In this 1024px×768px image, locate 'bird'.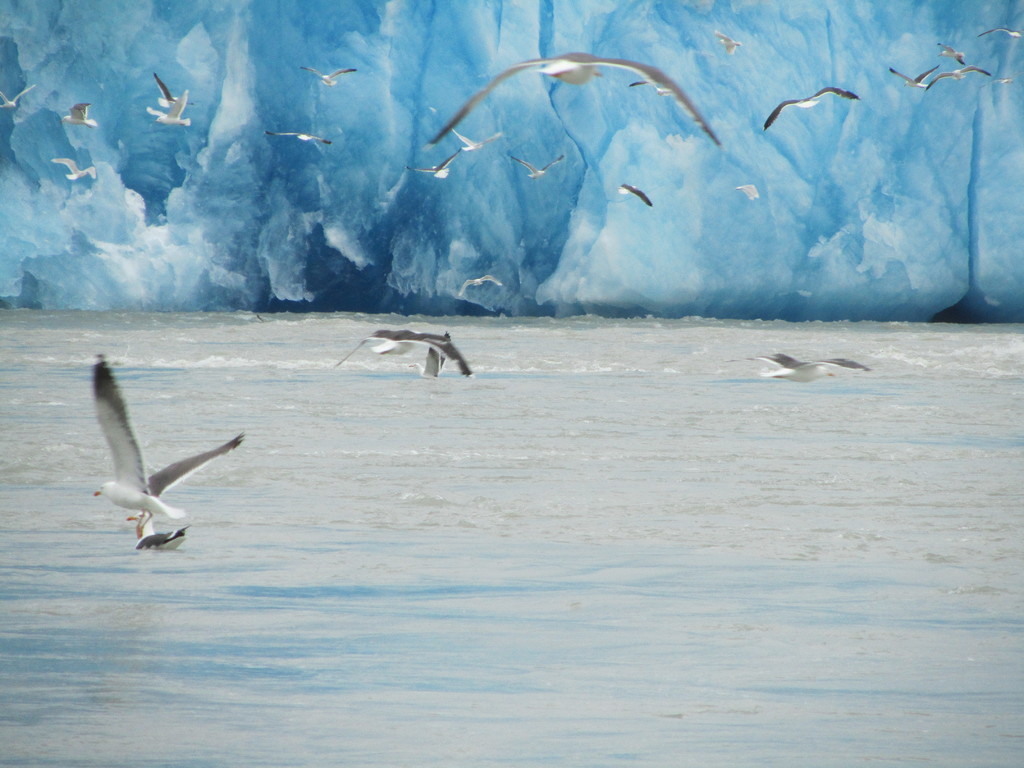
Bounding box: detection(410, 117, 503, 180).
